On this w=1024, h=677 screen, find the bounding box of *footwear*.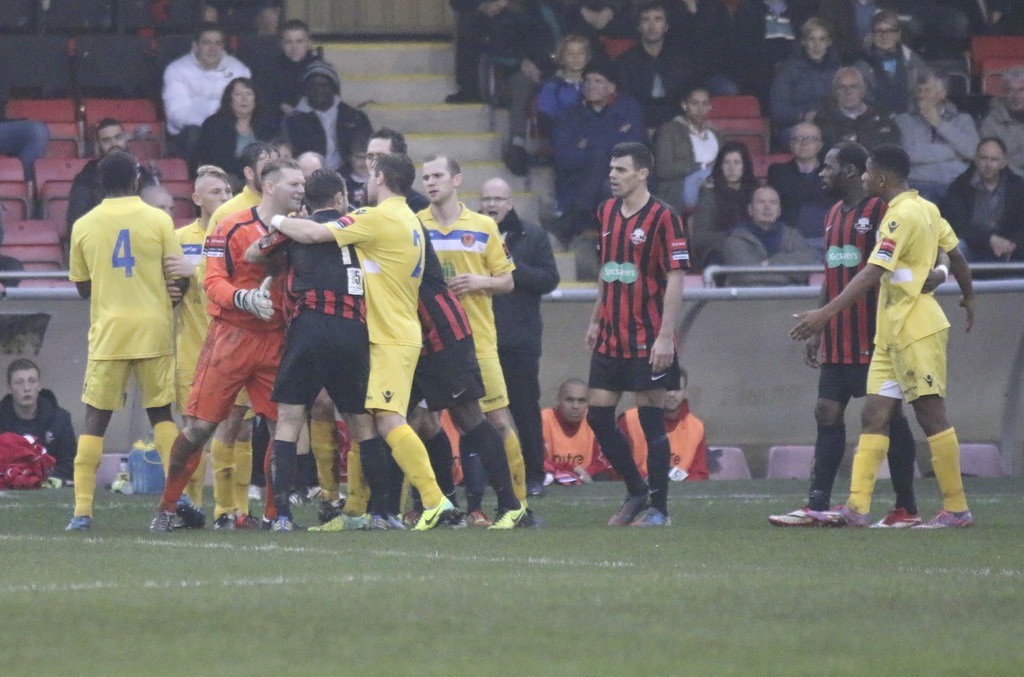
Bounding box: BBox(303, 486, 329, 498).
